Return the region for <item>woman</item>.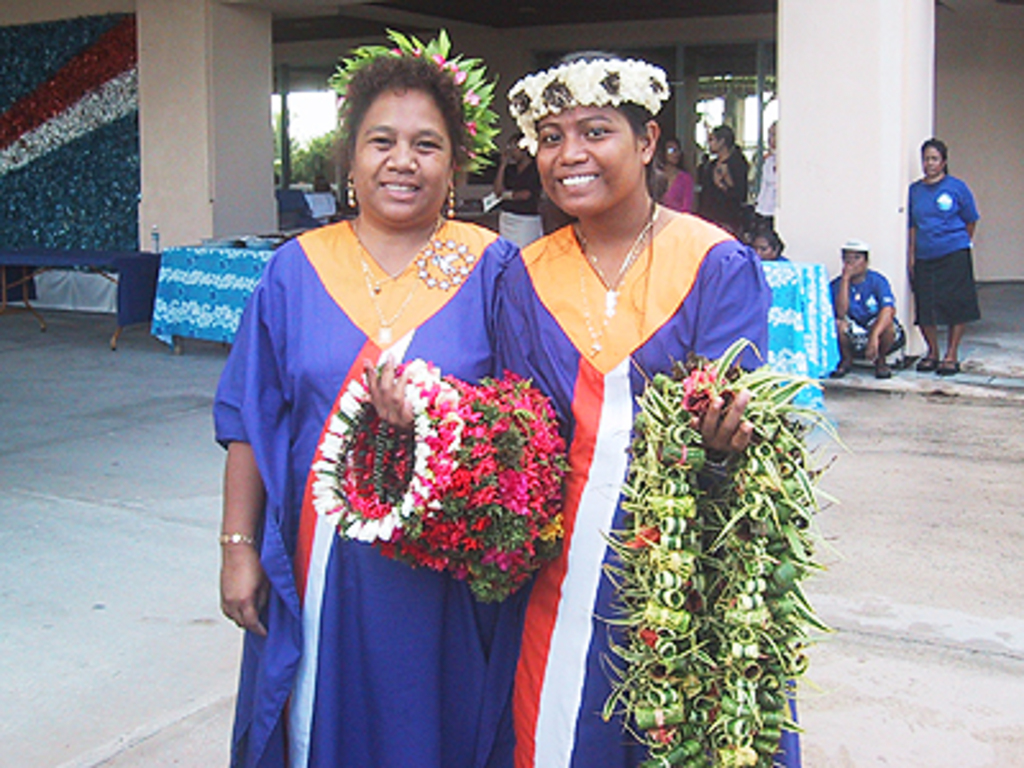
l=699, t=125, r=750, b=236.
